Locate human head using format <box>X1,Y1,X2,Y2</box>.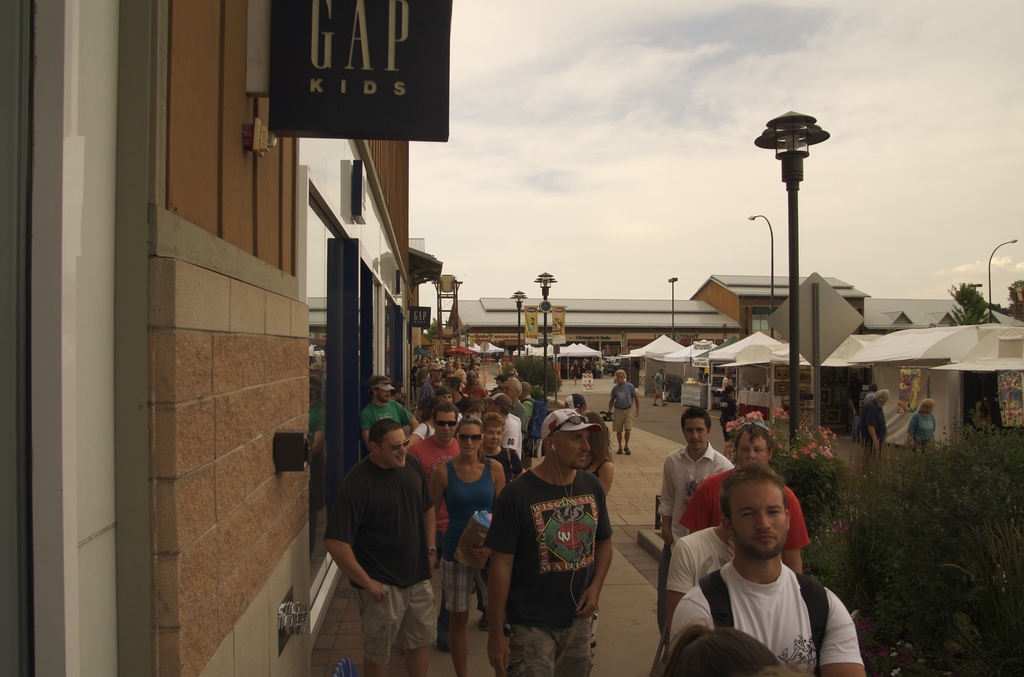
<box>433,404,458,441</box>.
